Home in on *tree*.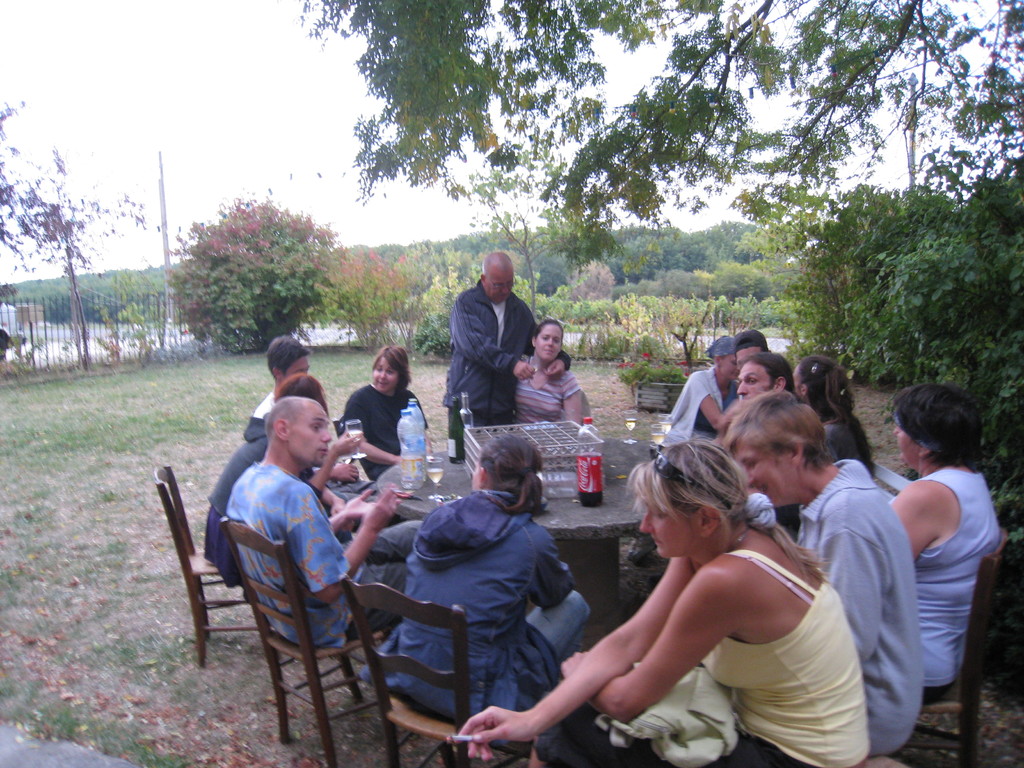
Homed in at [168,193,344,352].
